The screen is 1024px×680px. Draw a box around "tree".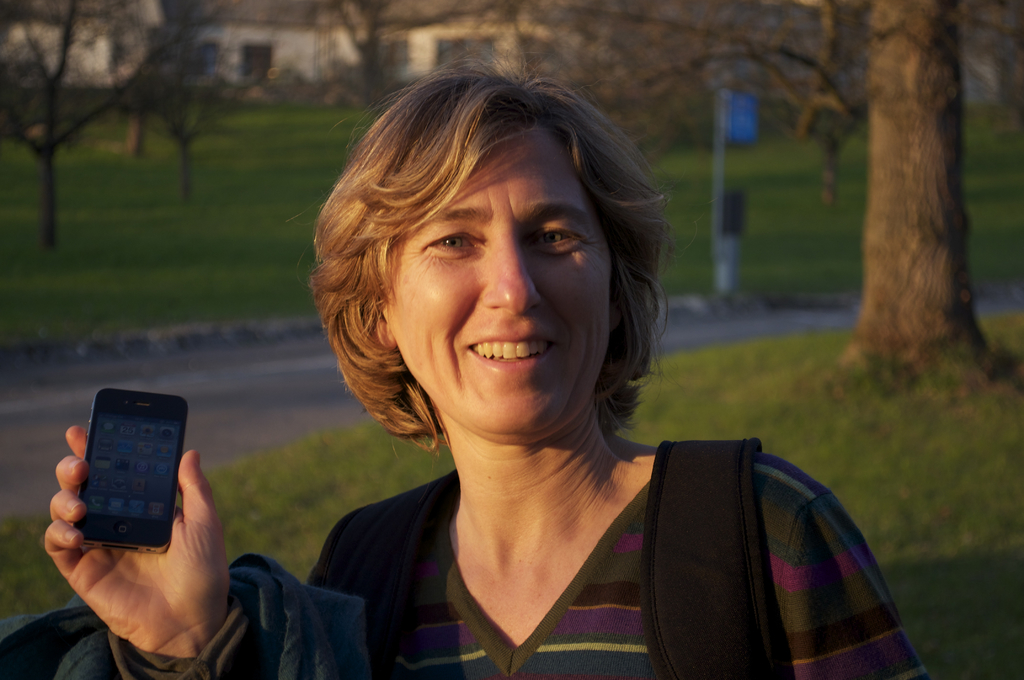
l=119, t=0, r=268, b=202.
